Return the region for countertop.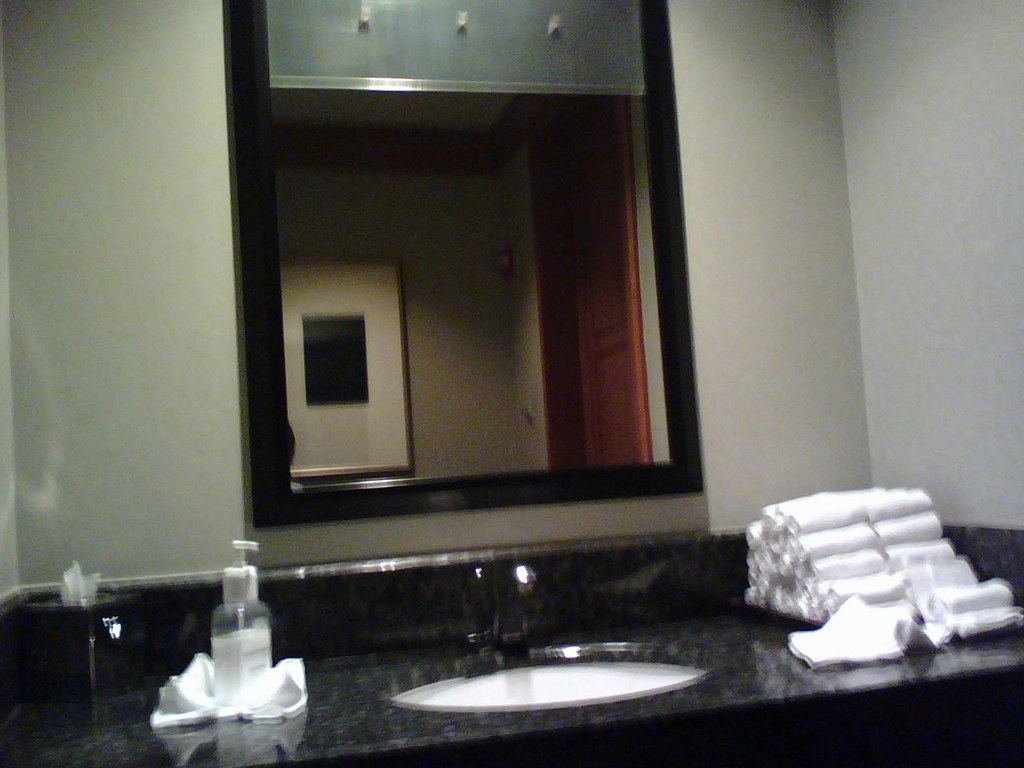
0 523 1023 767.
